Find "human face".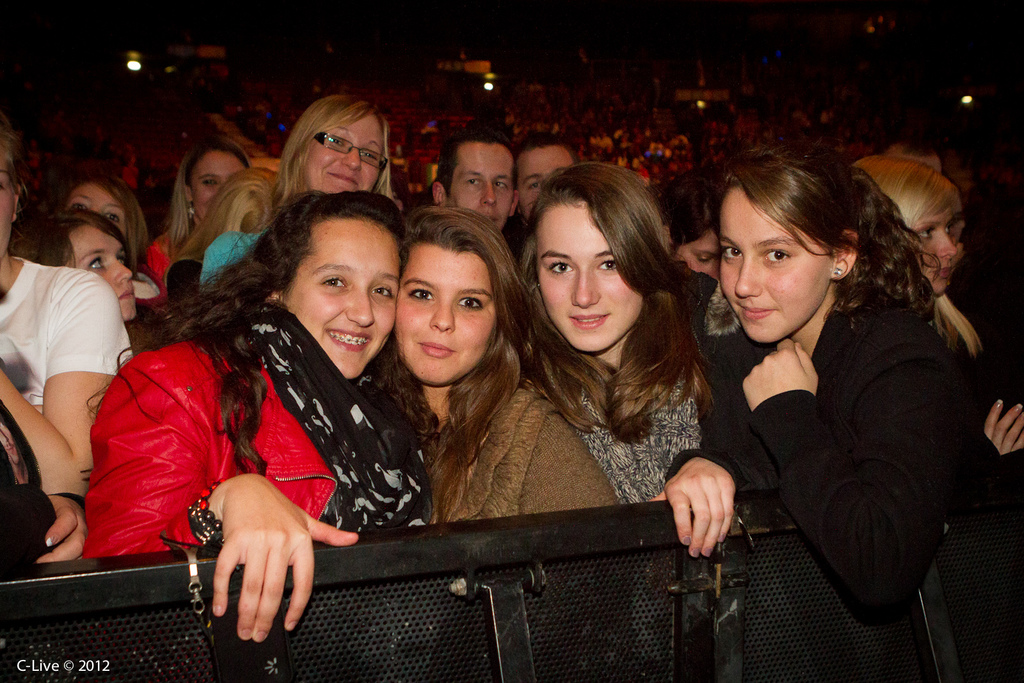
detection(66, 181, 130, 218).
